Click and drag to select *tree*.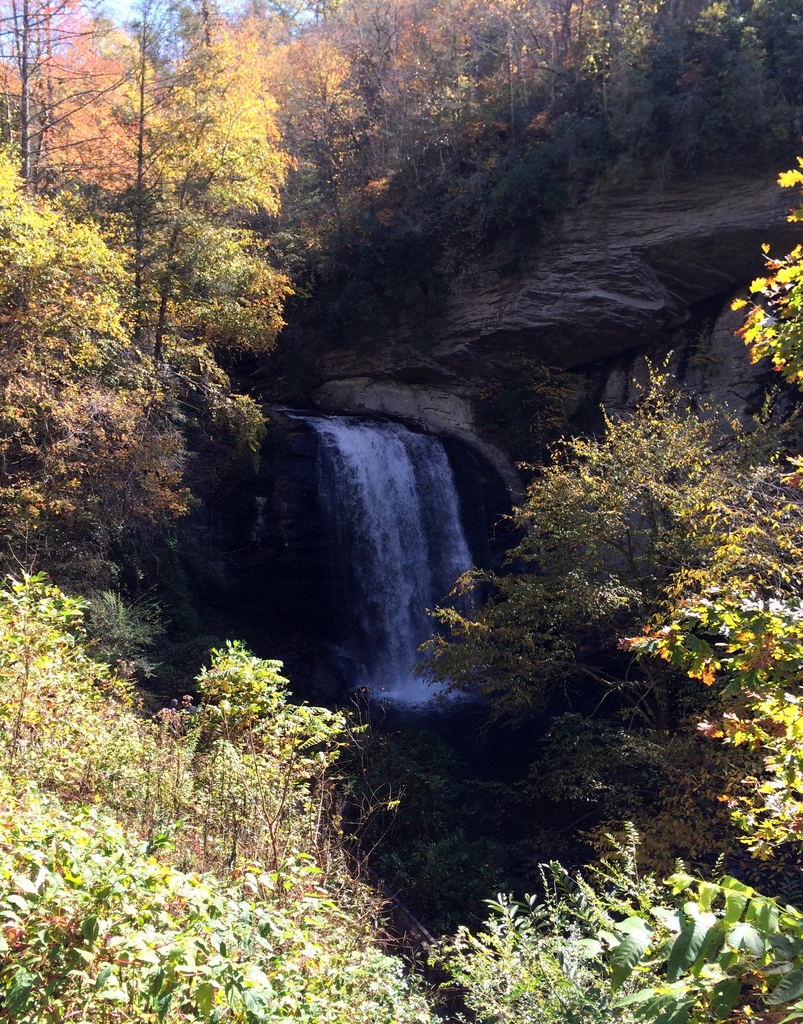
Selection: crop(436, 332, 783, 851).
